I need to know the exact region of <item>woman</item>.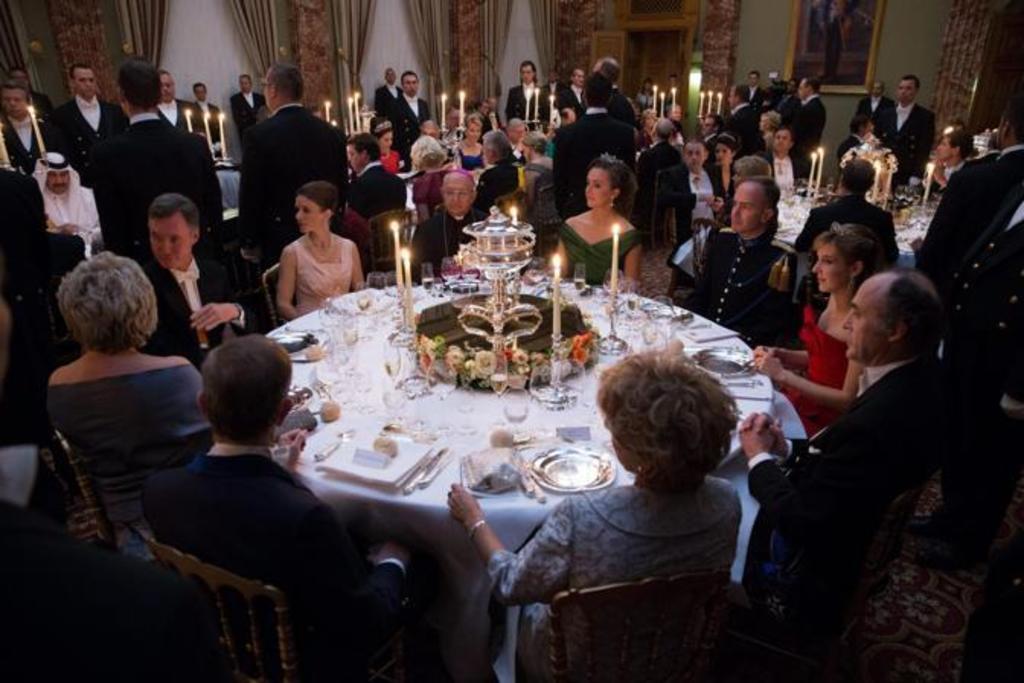
Region: Rect(24, 218, 206, 569).
